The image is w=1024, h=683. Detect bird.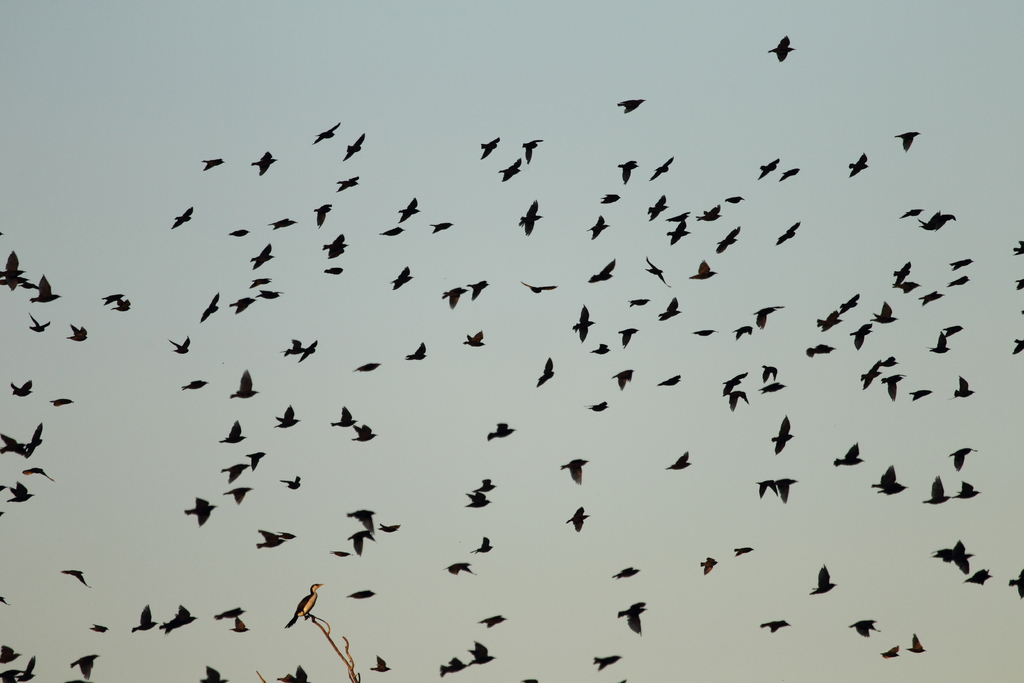
Detection: 770, 33, 795, 62.
